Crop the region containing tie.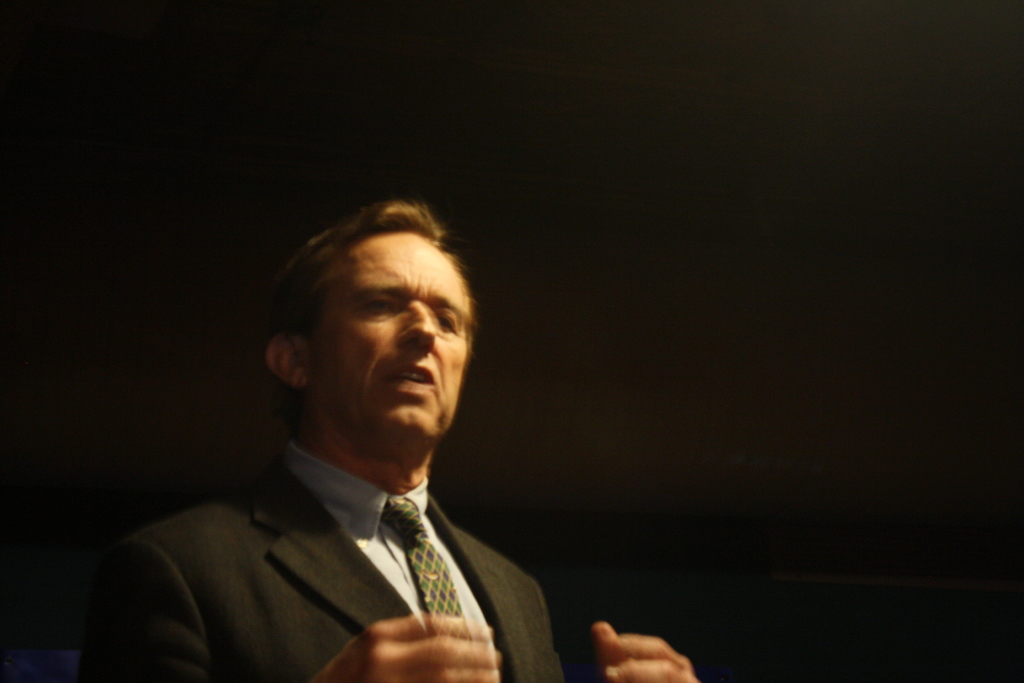
Crop region: (379,497,461,618).
